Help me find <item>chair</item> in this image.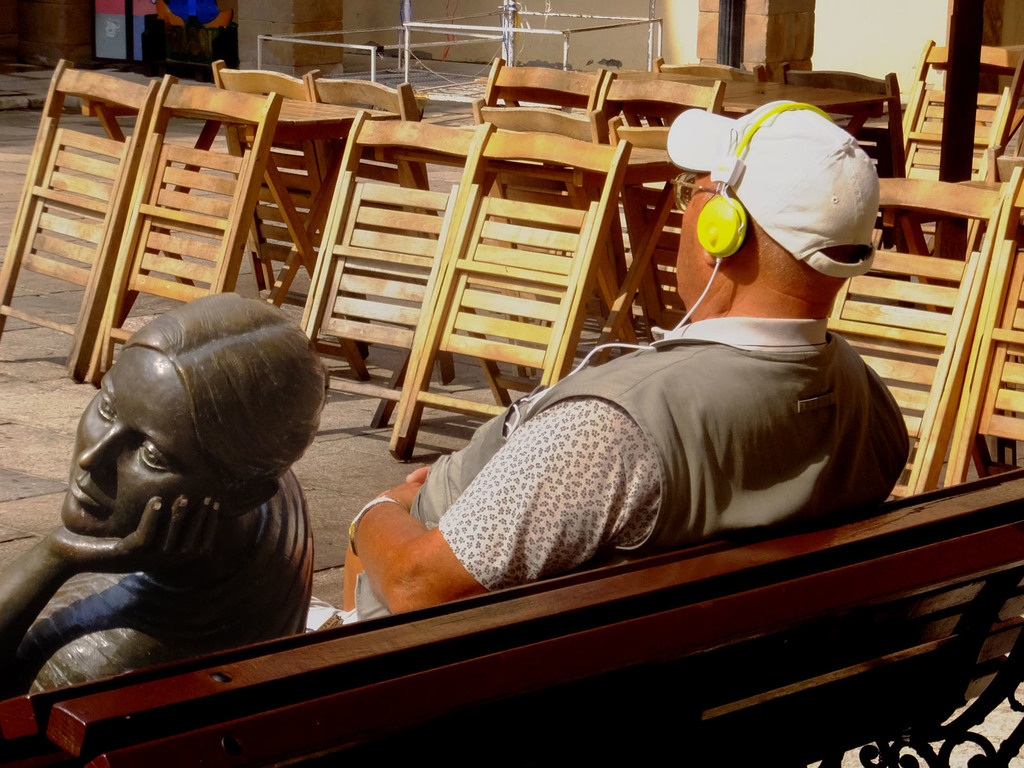
Found it: <bbox>943, 166, 1023, 484</bbox>.
